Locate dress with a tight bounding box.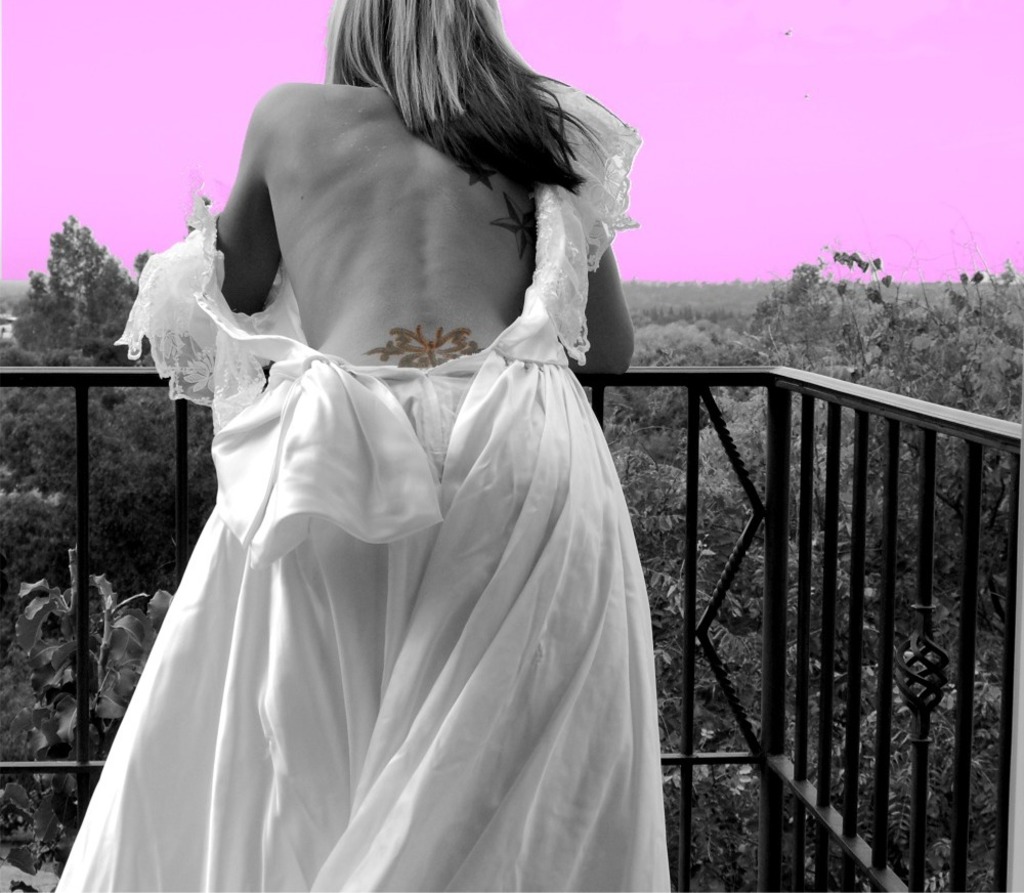
(22,84,646,892).
